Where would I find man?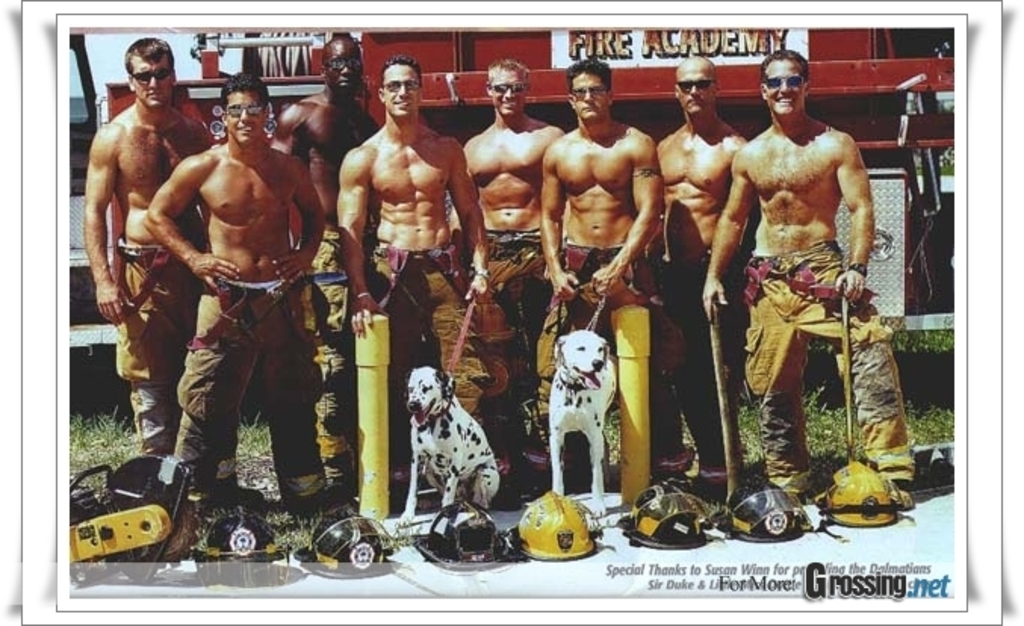
At left=91, top=38, right=222, bottom=466.
